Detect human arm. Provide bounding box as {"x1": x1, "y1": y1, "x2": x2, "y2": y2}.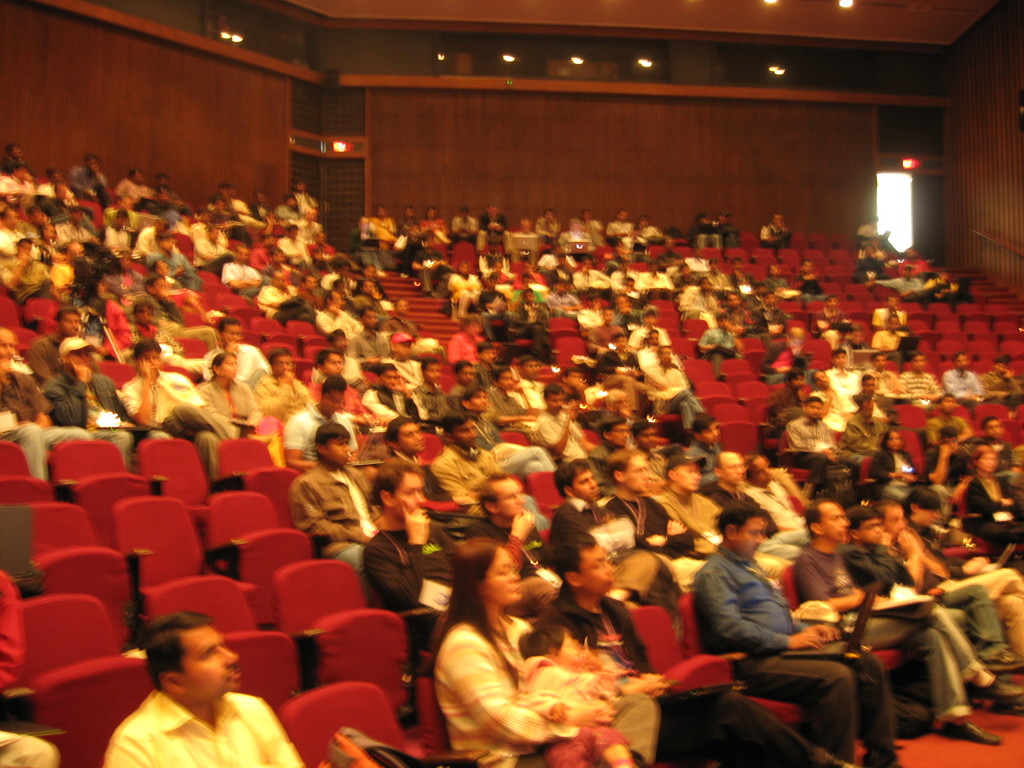
{"x1": 790, "y1": 554, "x2": 868, "y2": 610}.
